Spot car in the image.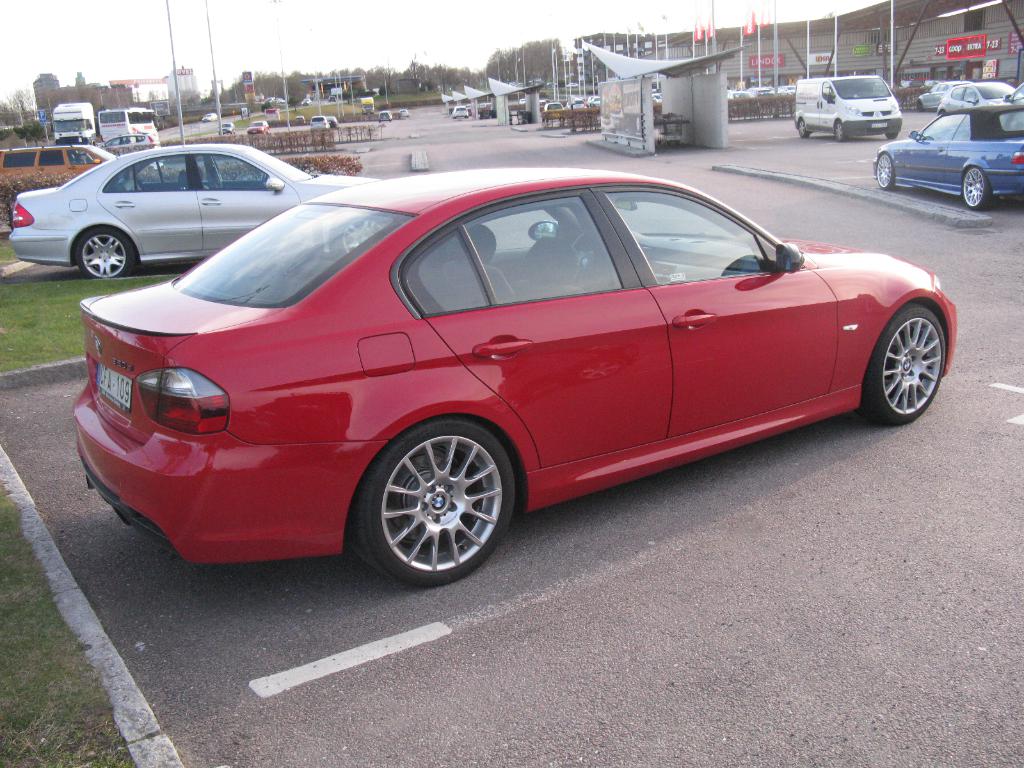
car found at 398,107,410,118.
